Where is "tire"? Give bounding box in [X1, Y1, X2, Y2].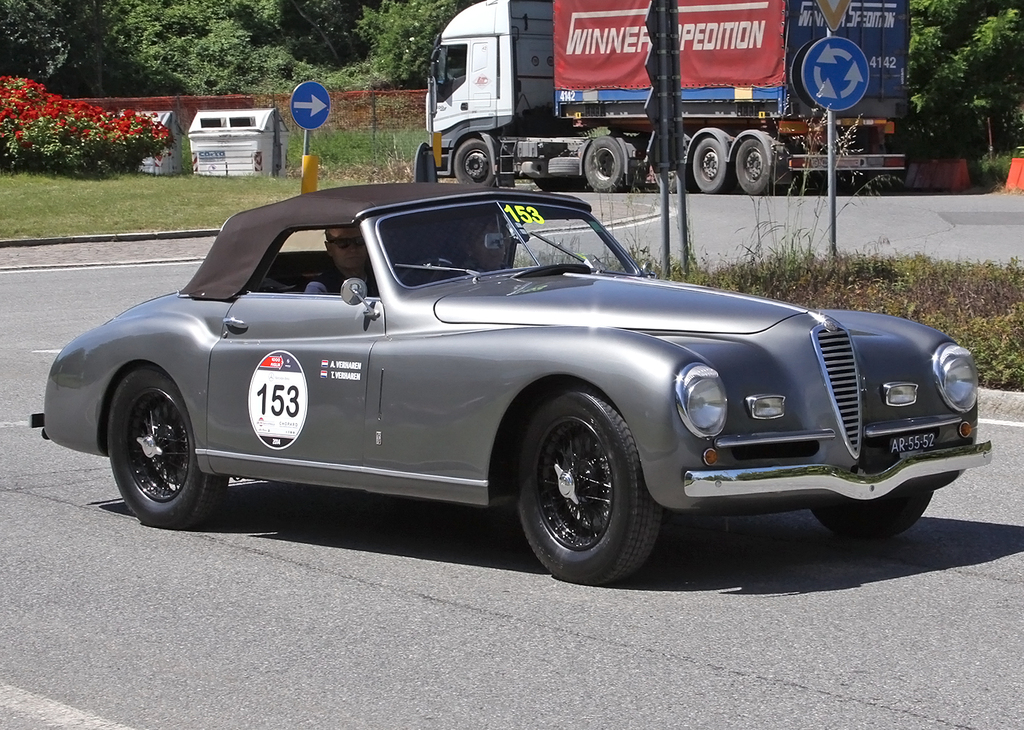
[735, 138, 773, 195].
